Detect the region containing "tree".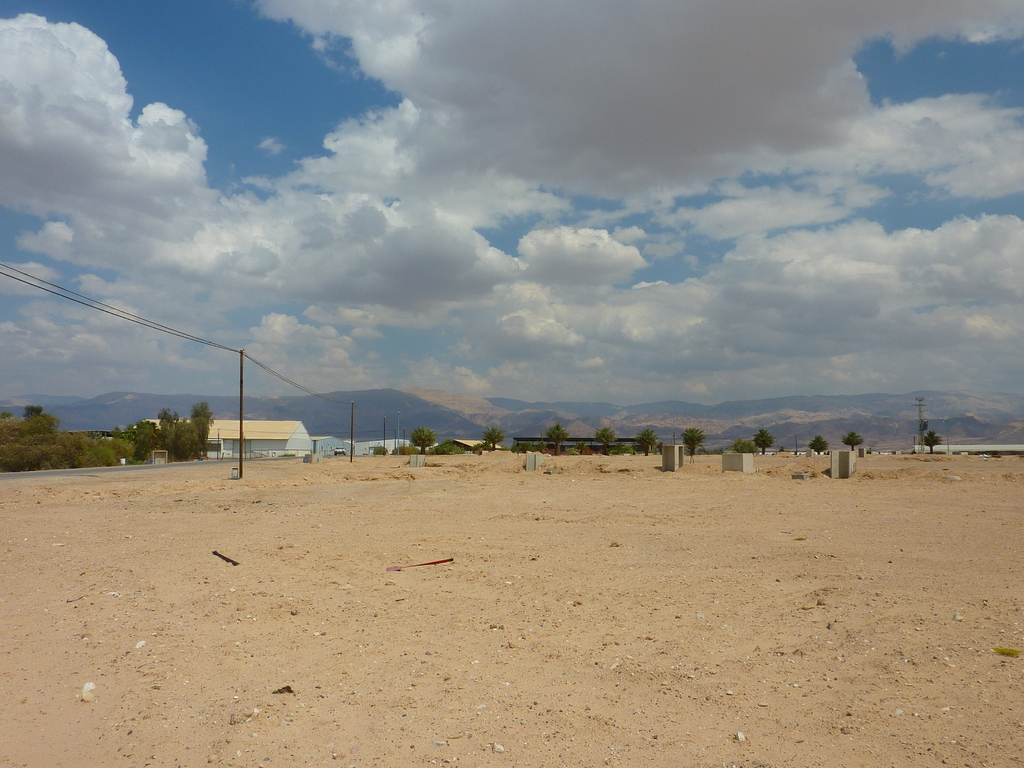
(left=173, top=417, right=203, bottom=457).
